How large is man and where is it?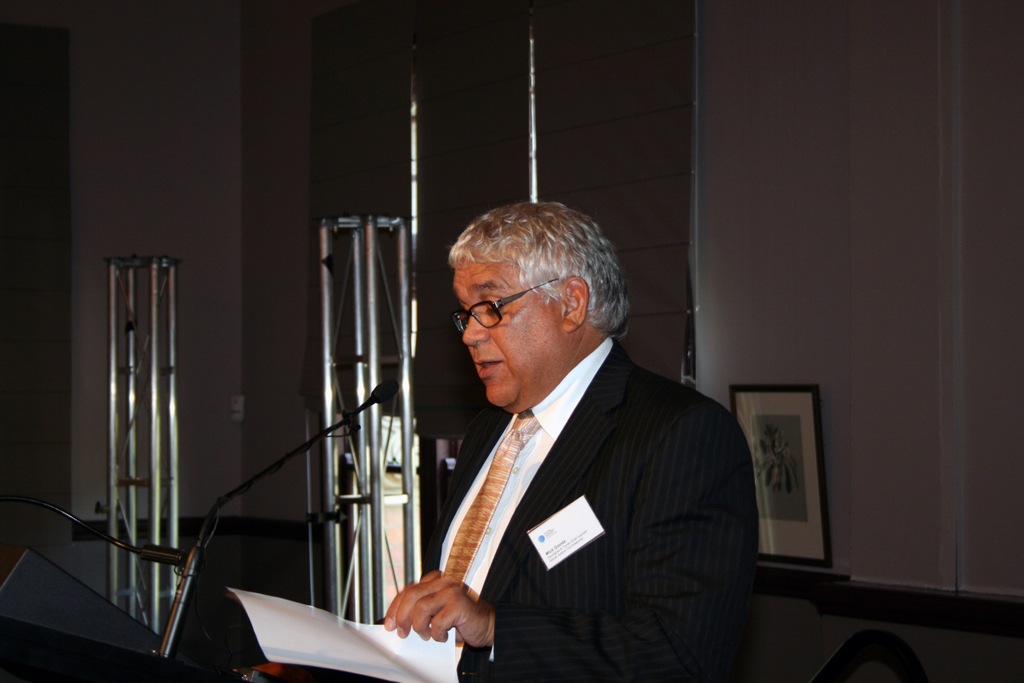
Bounding box: {"x1": 388, "y1": 199, "x2": 764, "y2": 682}.
